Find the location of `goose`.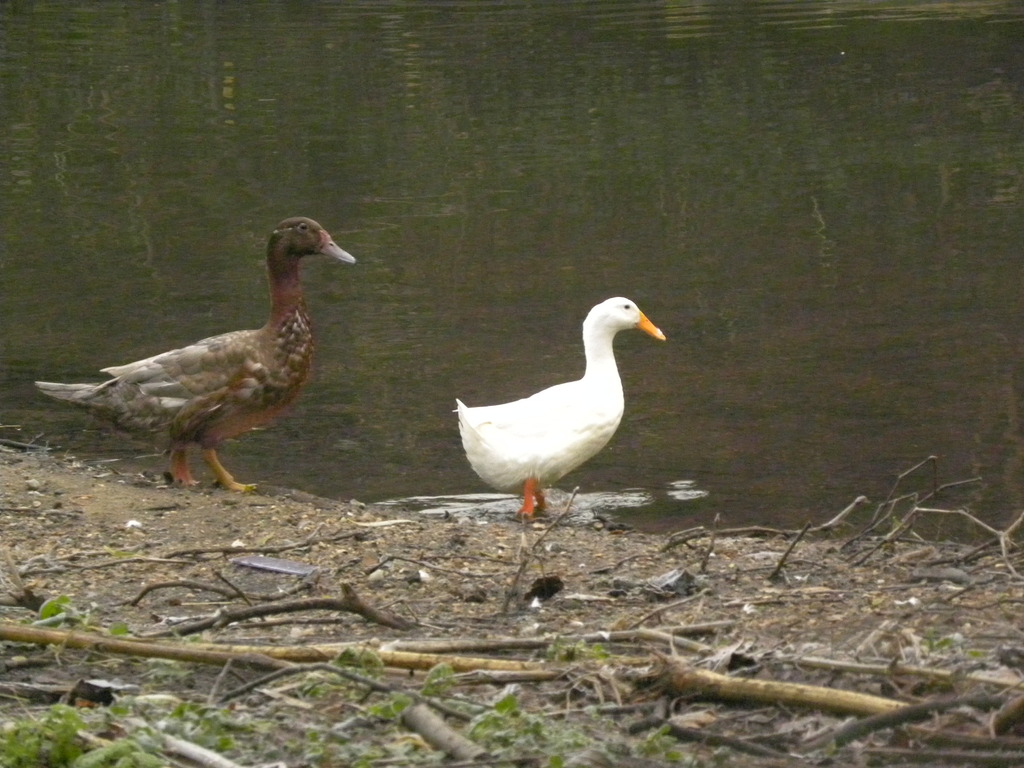
Location: (426, 284, 672, 518).
